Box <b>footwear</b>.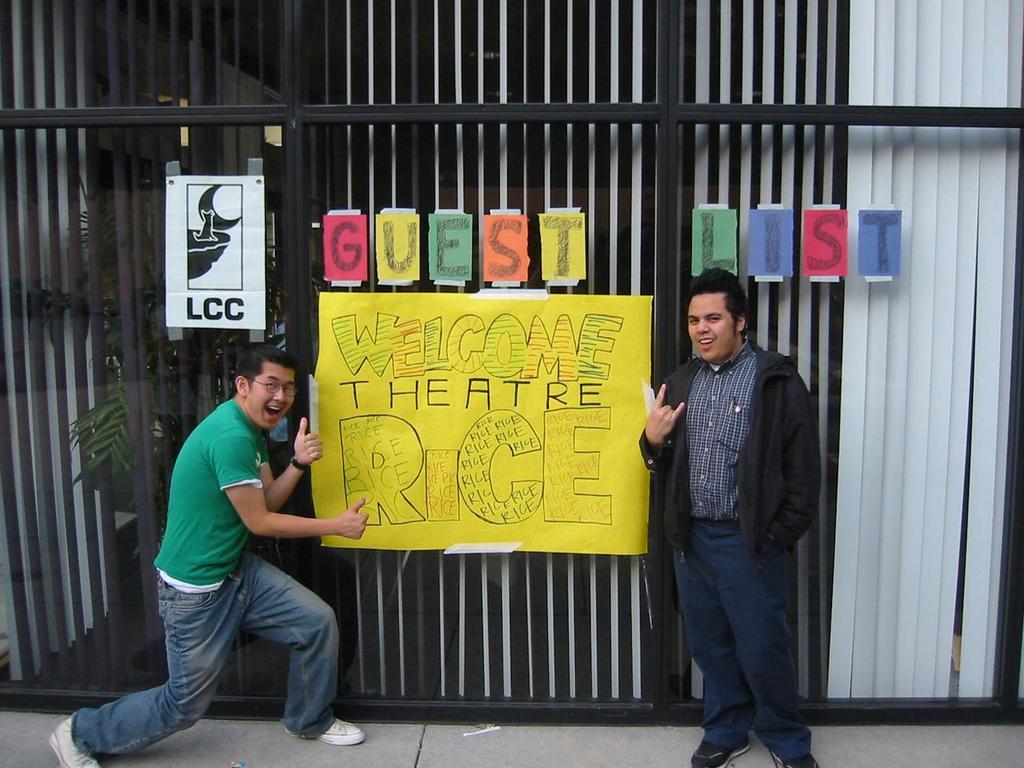
x1=49, y1=714, x2=102, y2=767.
